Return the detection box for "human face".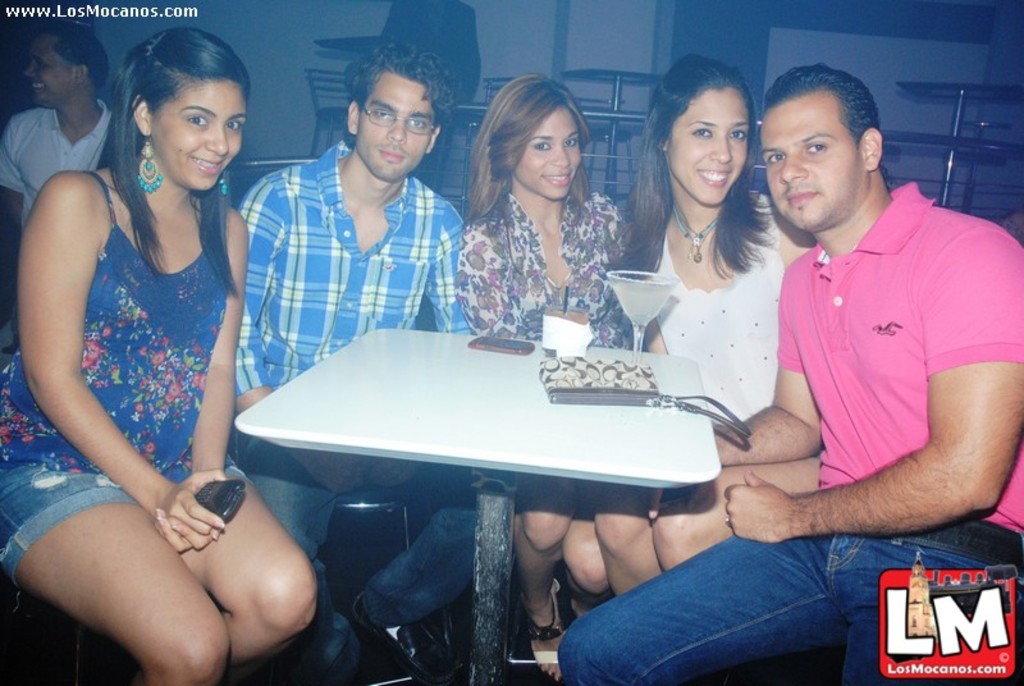
(360,73,434,183).
